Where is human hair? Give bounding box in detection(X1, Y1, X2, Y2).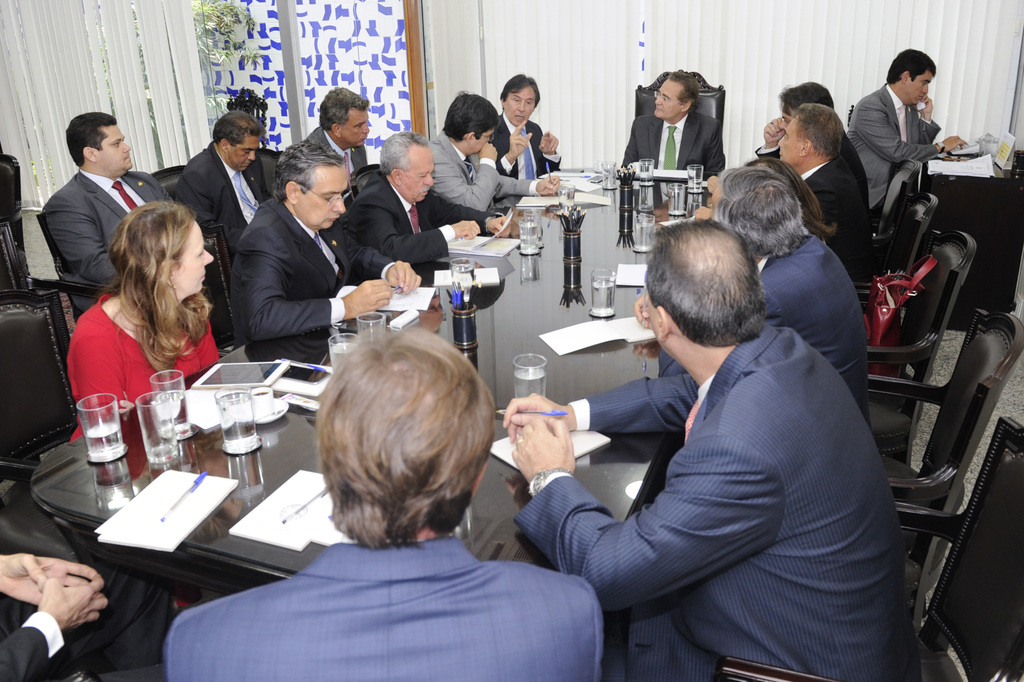
detection(888, 46, 936, 86).
